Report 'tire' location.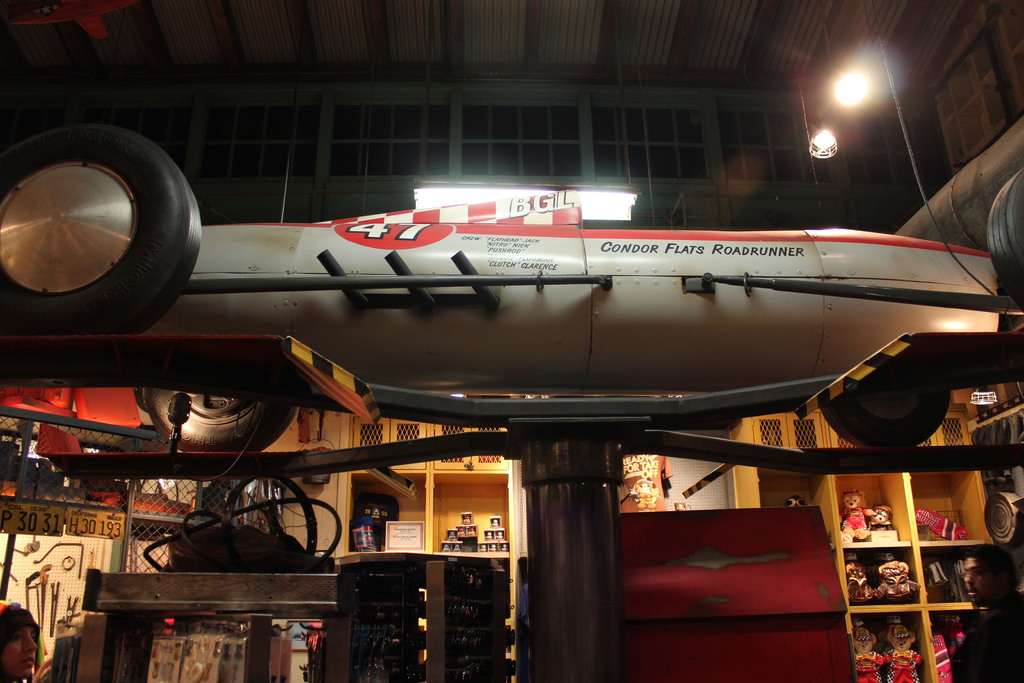
Report: detection(817, 366, 952, 452).
